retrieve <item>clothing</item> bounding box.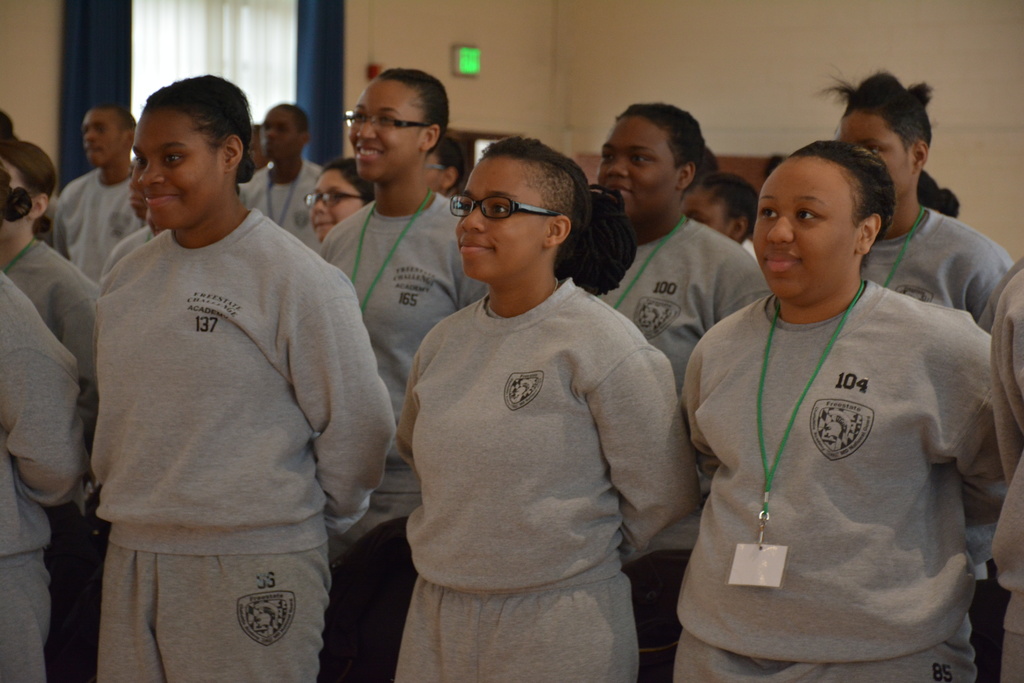
Bounding box: <region>47, 157, 147, 287</region>.
